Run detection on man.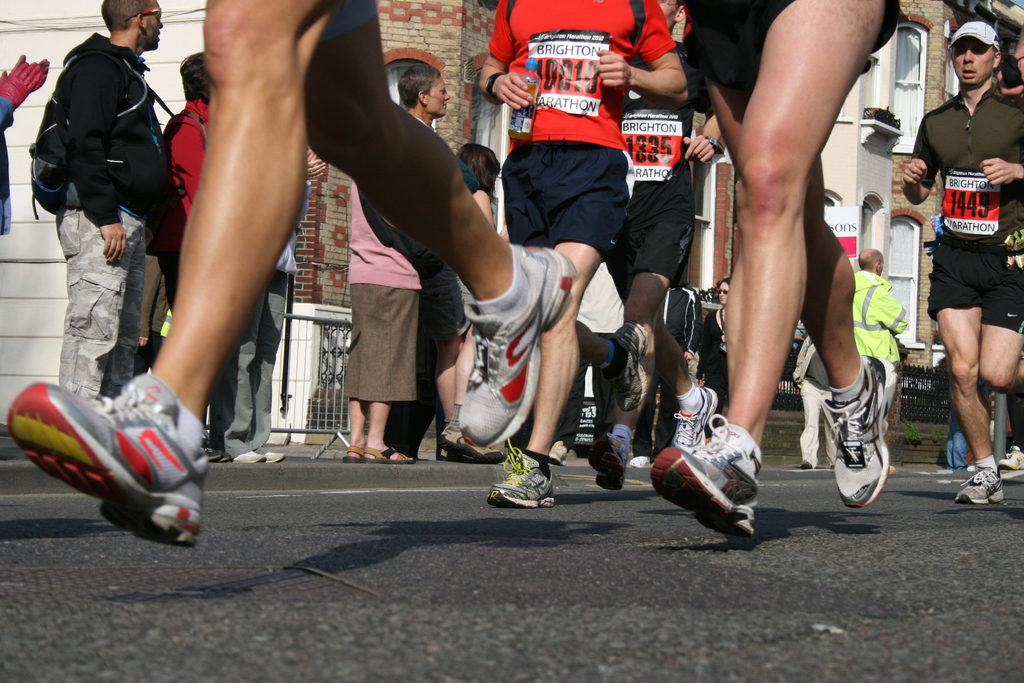
Result: detection(479, 0, 682, 509).
